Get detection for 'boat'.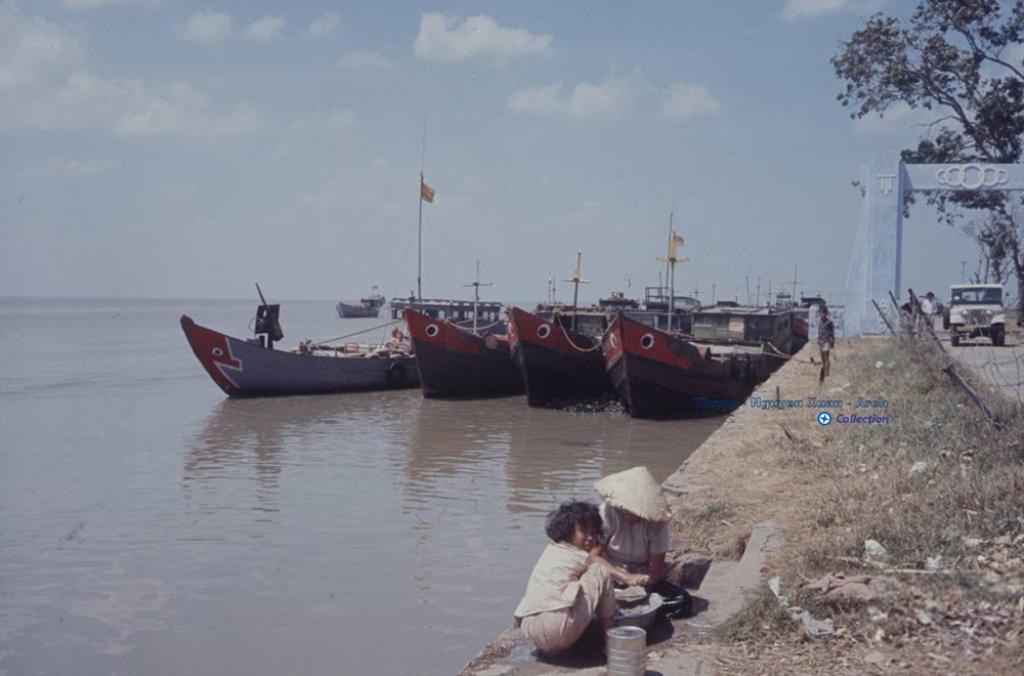
Detection: bbox=(685, 296, 798, 412).
